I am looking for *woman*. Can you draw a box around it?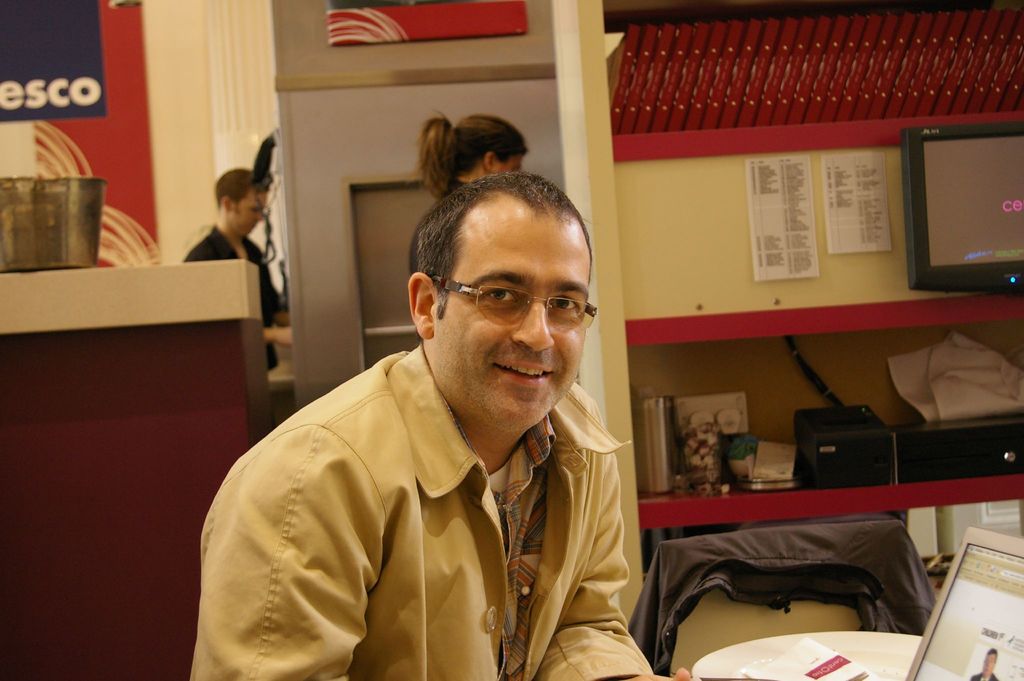
Sure, the bounding box is box(411, 107, 523, 194).
